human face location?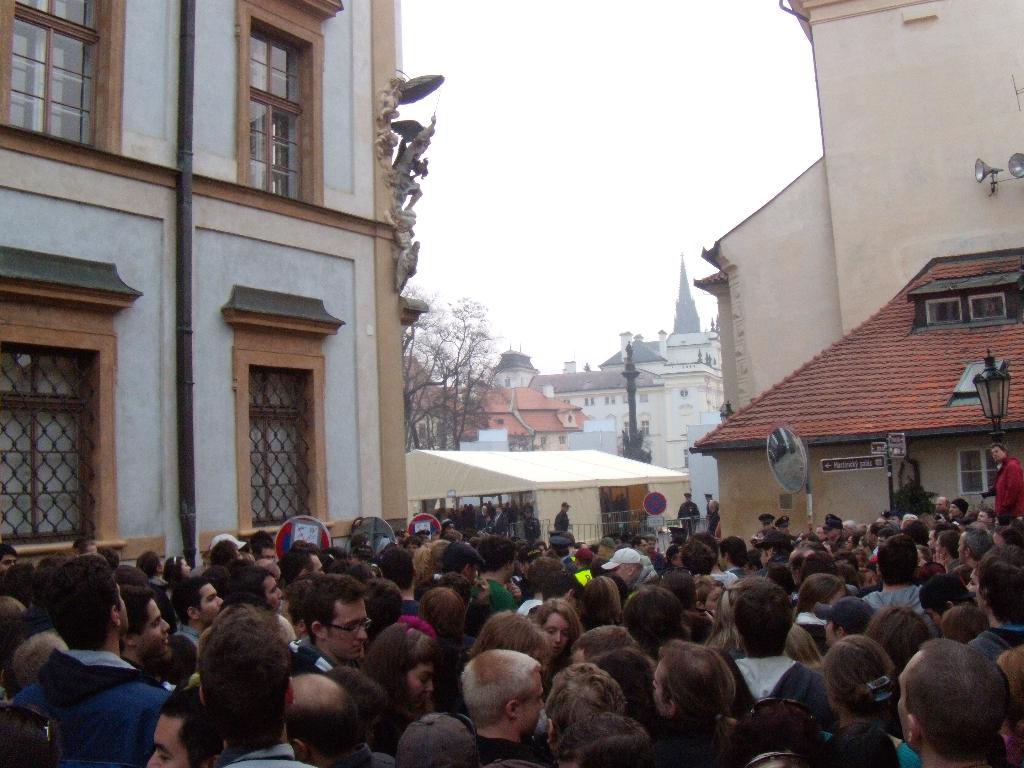
x1=266 y1=578 x2=280 y2=610
